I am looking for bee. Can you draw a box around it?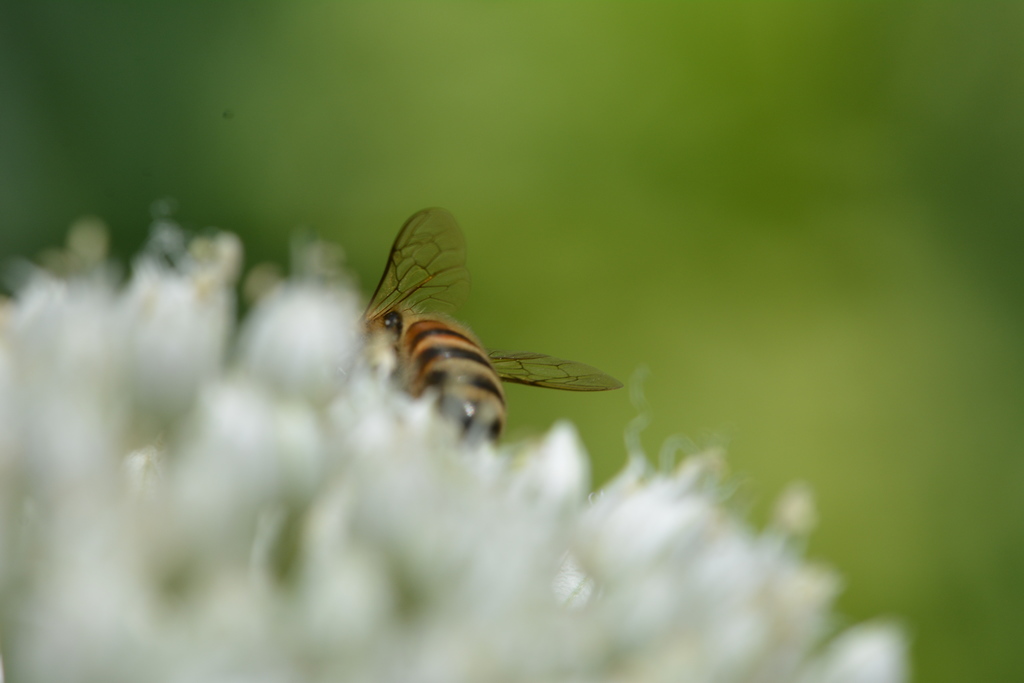
Sure, the bounding box is bbox=(354, 197, 620, 449).
